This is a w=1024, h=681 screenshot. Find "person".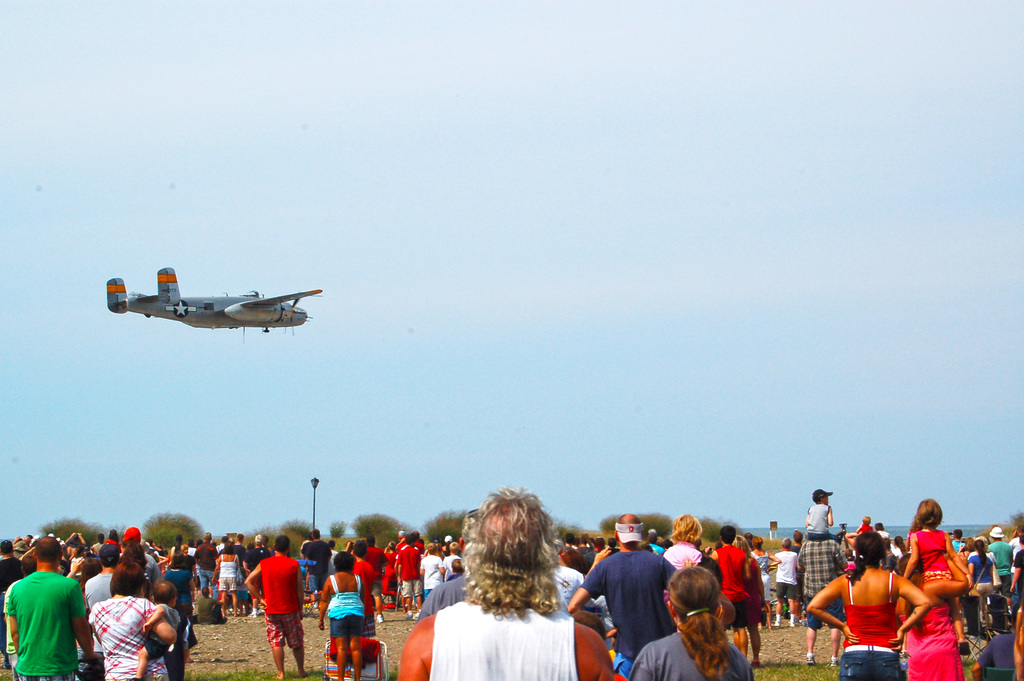
Bounding box: 13/540/22/554.
